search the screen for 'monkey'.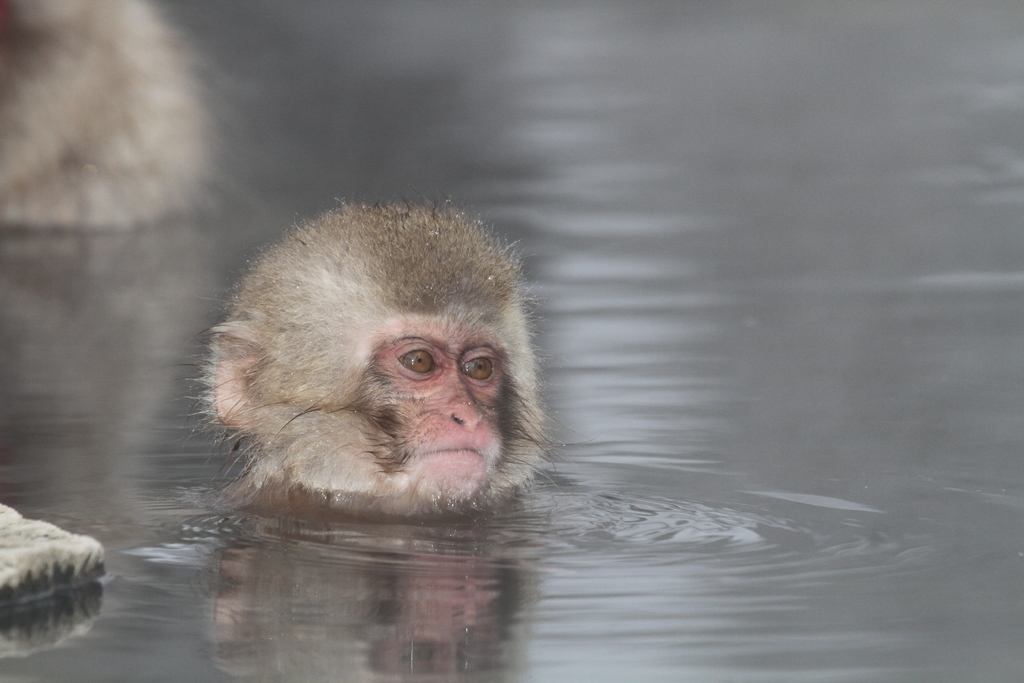
Found at BBox(198, 195, 559, 546).
